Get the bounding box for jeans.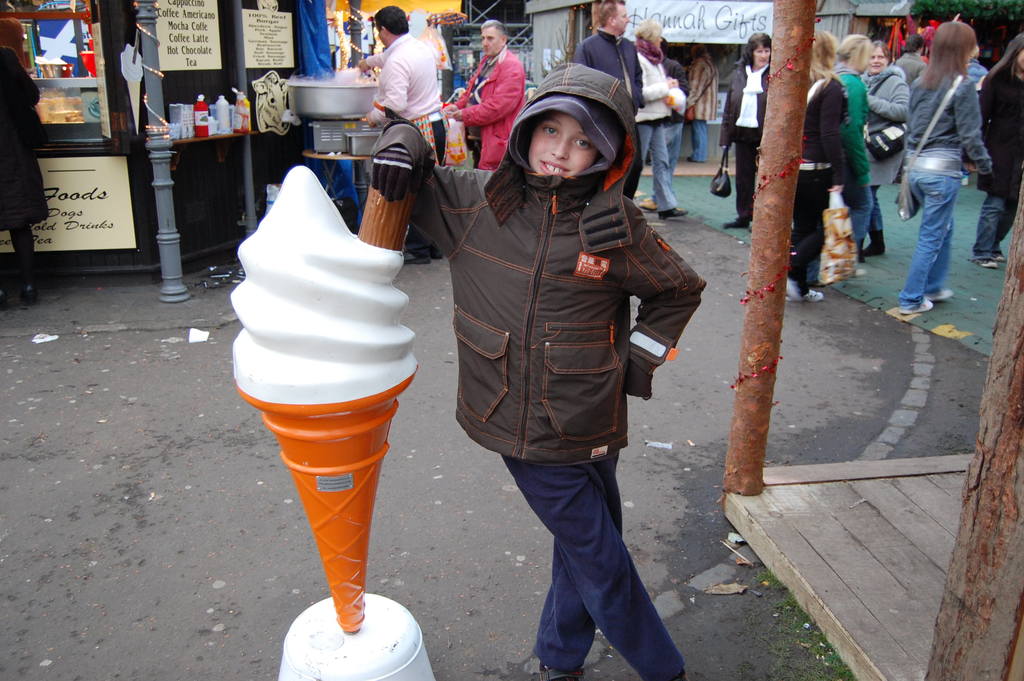
975/188/1010/259.
